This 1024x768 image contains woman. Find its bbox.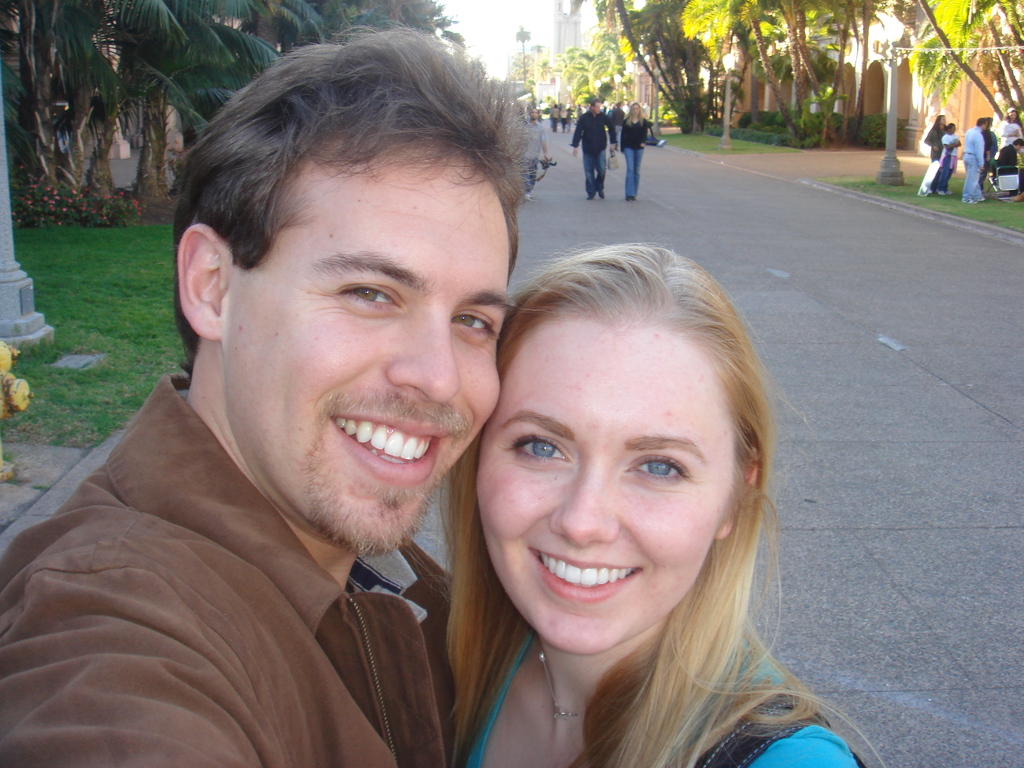
rect(433, 244, 884, 767).
